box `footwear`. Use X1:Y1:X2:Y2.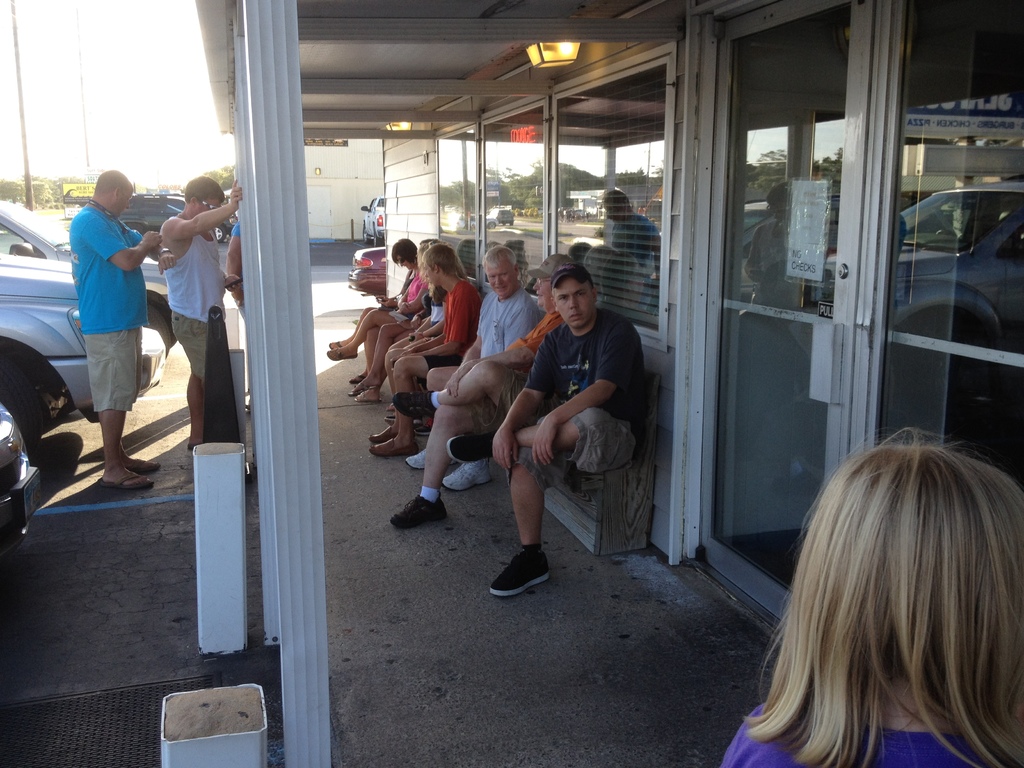
358:387:381:406.
